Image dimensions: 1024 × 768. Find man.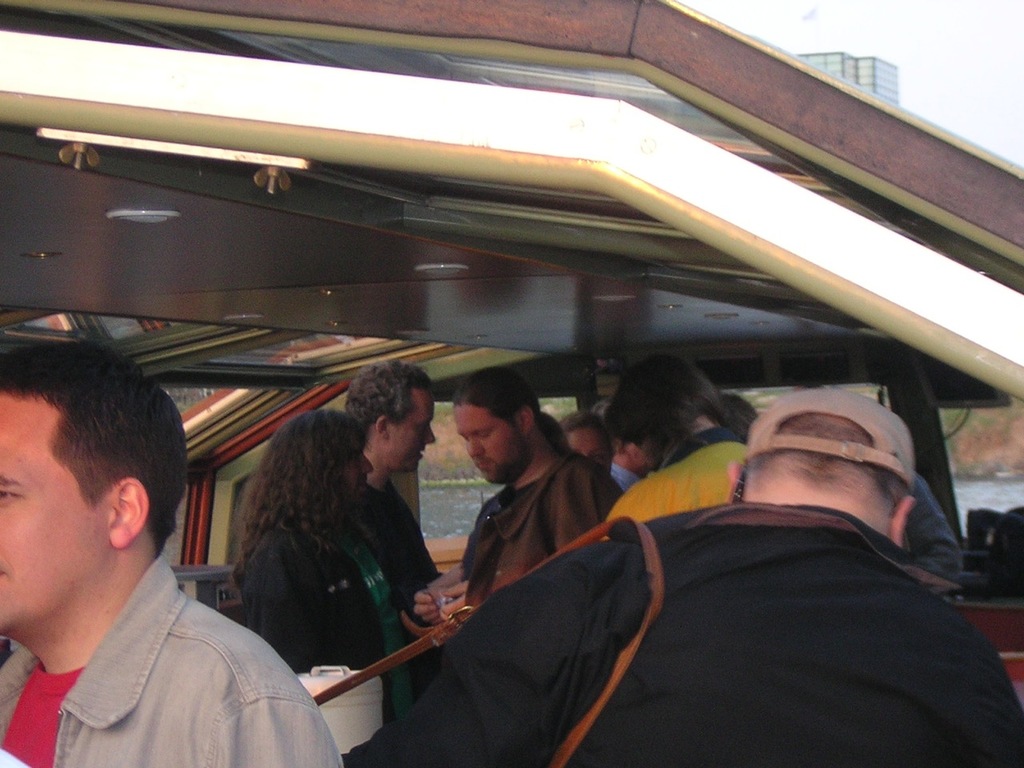
locate(591, 396, 655, 490).
